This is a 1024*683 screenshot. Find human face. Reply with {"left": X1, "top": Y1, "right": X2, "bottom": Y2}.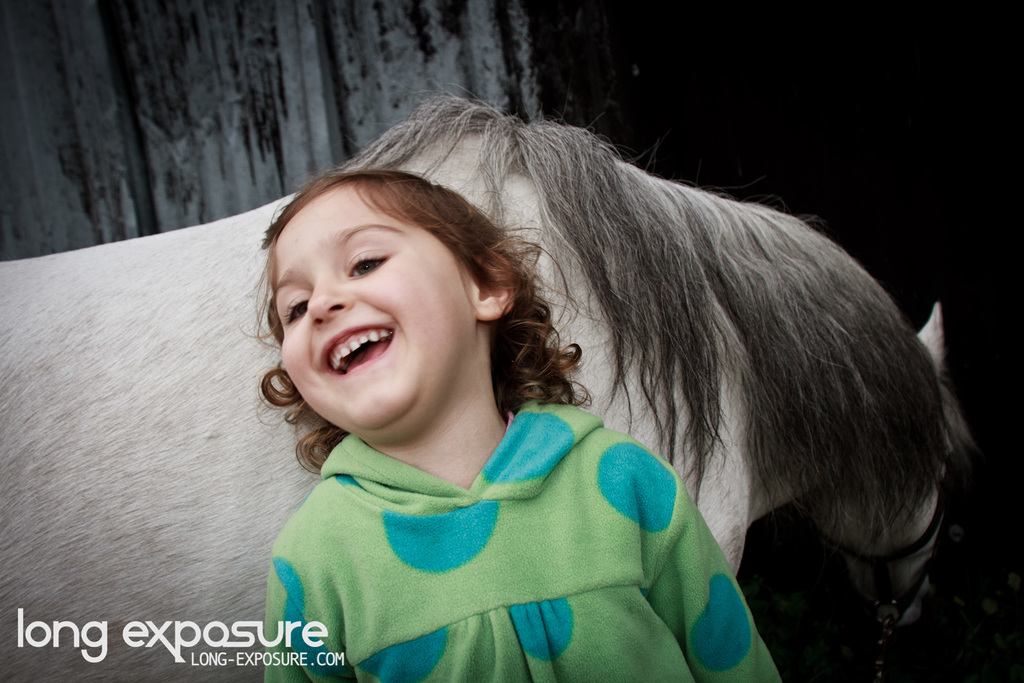
{"left": 281, "top": 176, "right": 471, "bottom": 436}.
